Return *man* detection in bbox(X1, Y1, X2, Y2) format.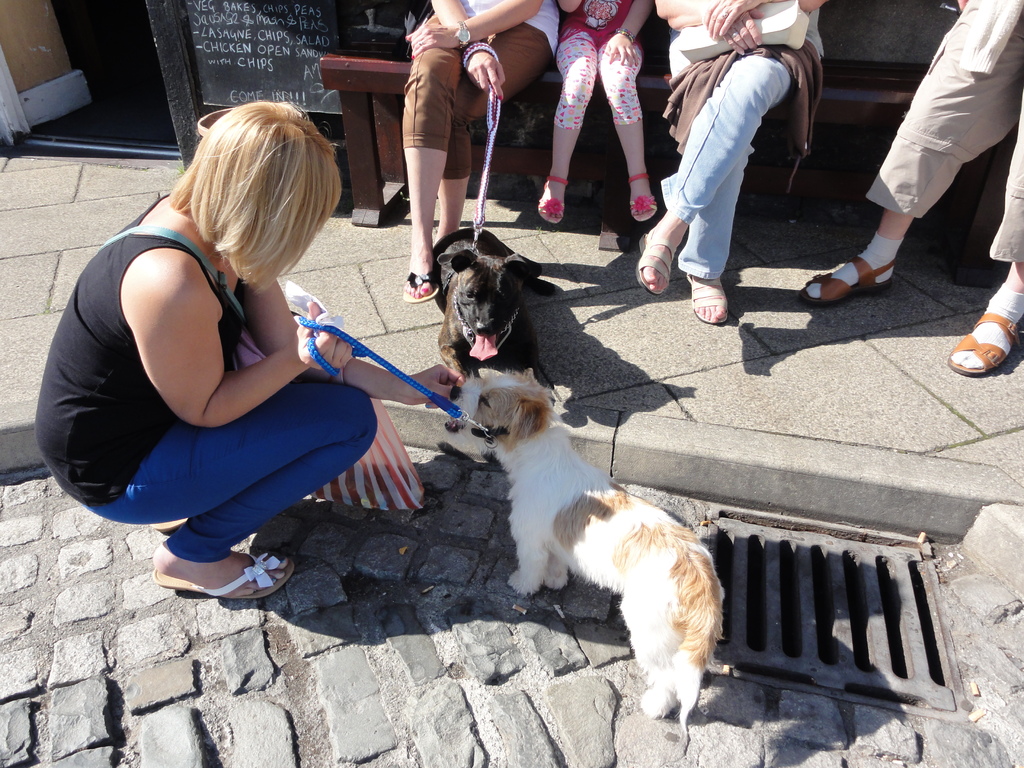
bbox(799, 0, 1023, 381).
